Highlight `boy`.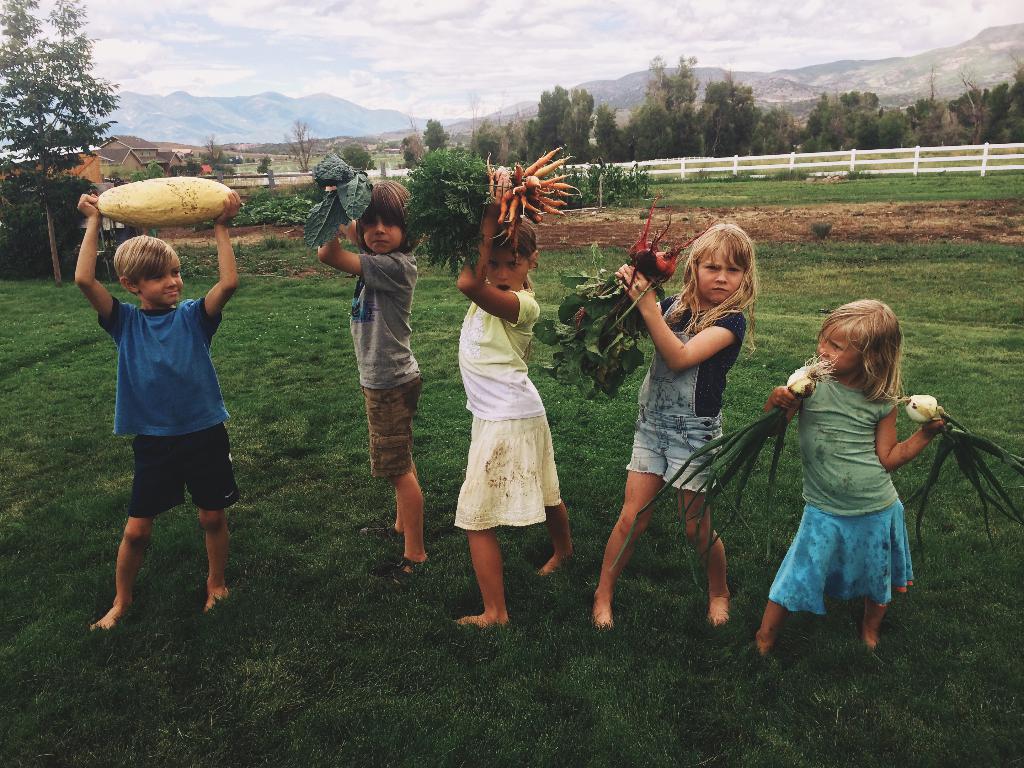
Highlighted region: [left=307, top=176, right=429, bottom=588].
